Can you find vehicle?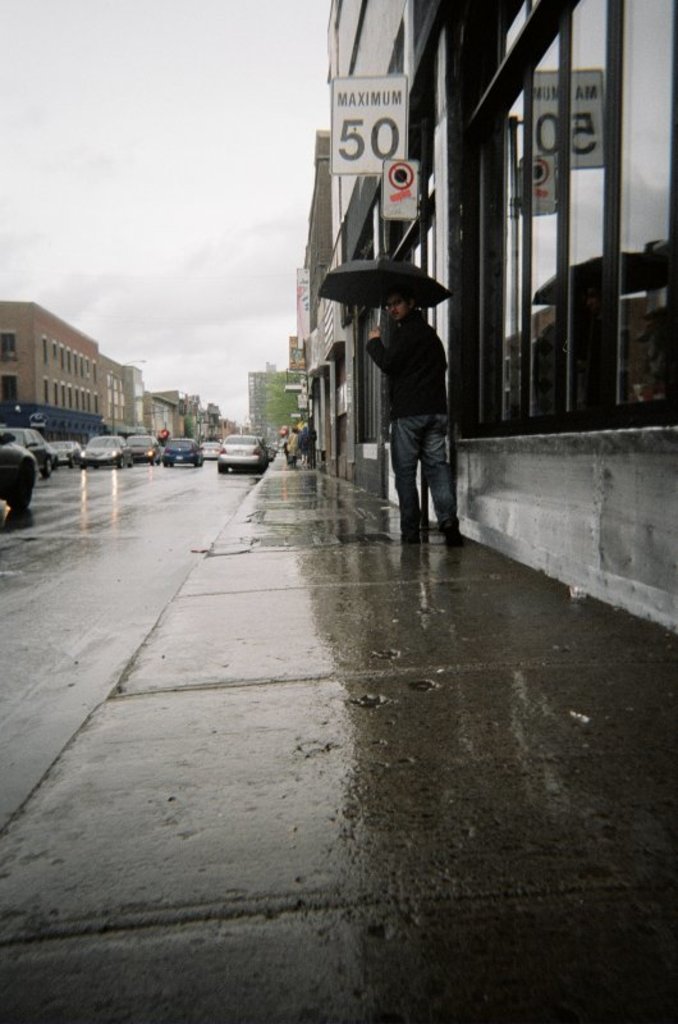
Yes, bounding box: (left=203, top=442, right=217, bottom=454).
